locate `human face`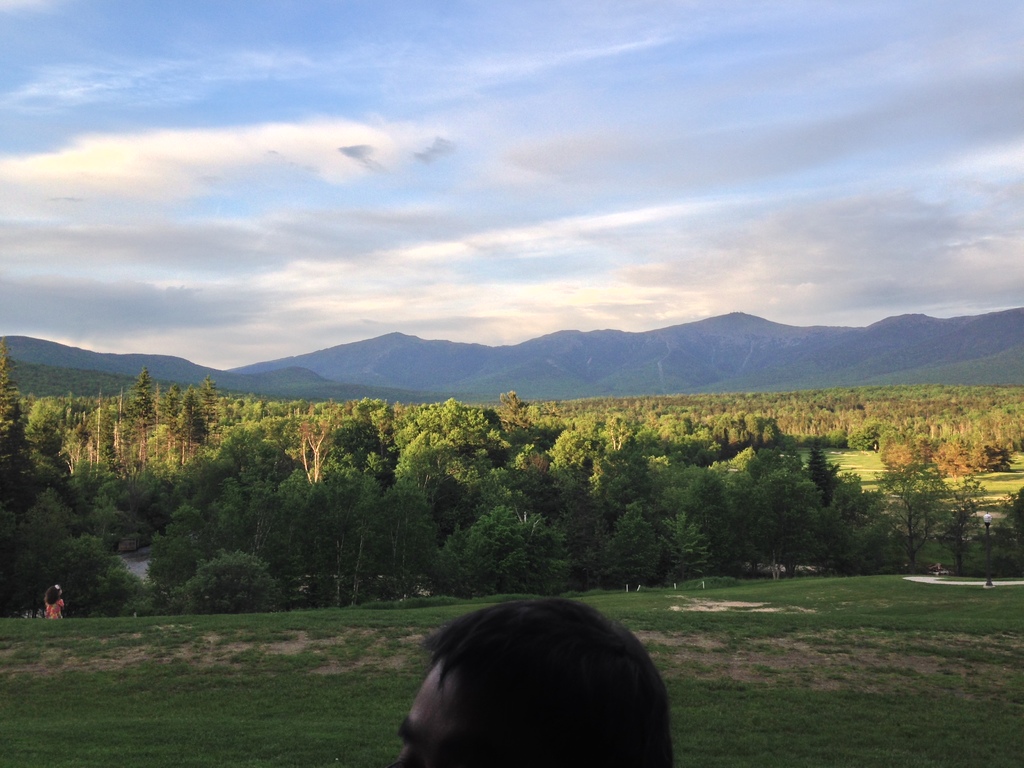
x1=385, y1=659, x2=459, y2=767
